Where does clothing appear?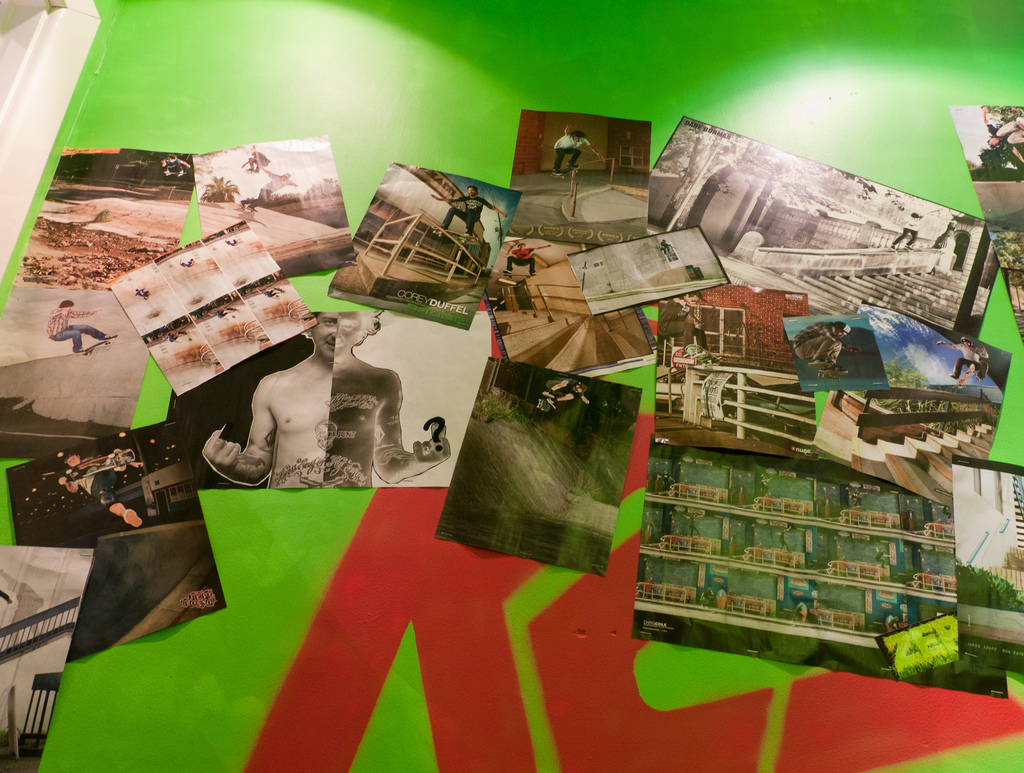
Appears at [556, 133, 591, 170].
